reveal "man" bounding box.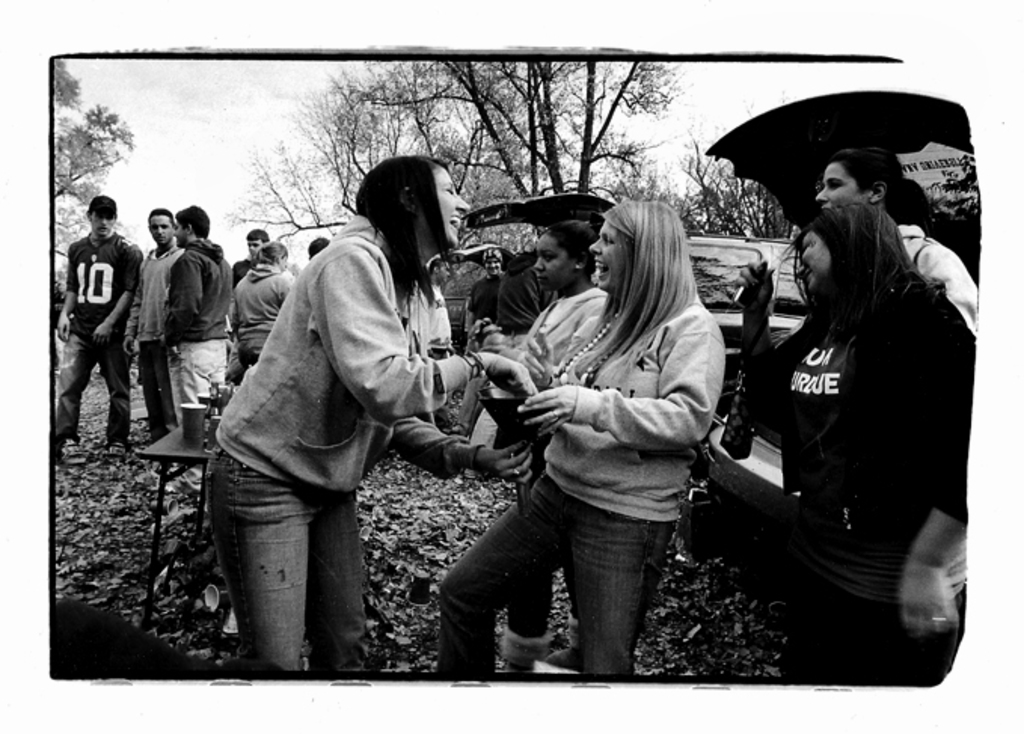
Revealed: detection(498, 253, 550, 329).
